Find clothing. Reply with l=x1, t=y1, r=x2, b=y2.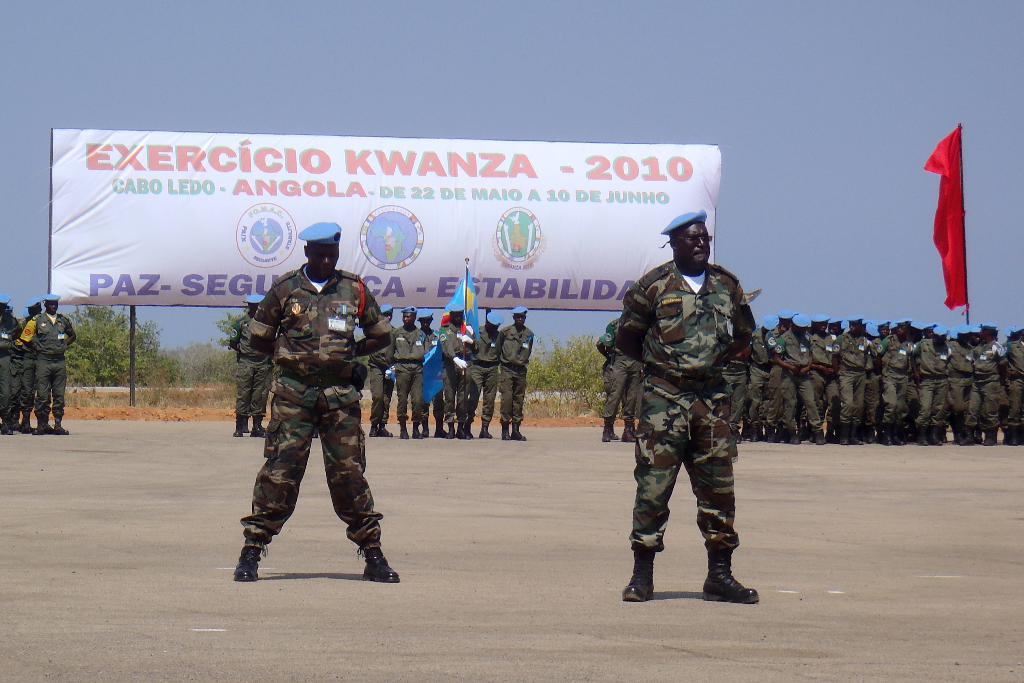
l=368, t=324, r=394, b=429.
